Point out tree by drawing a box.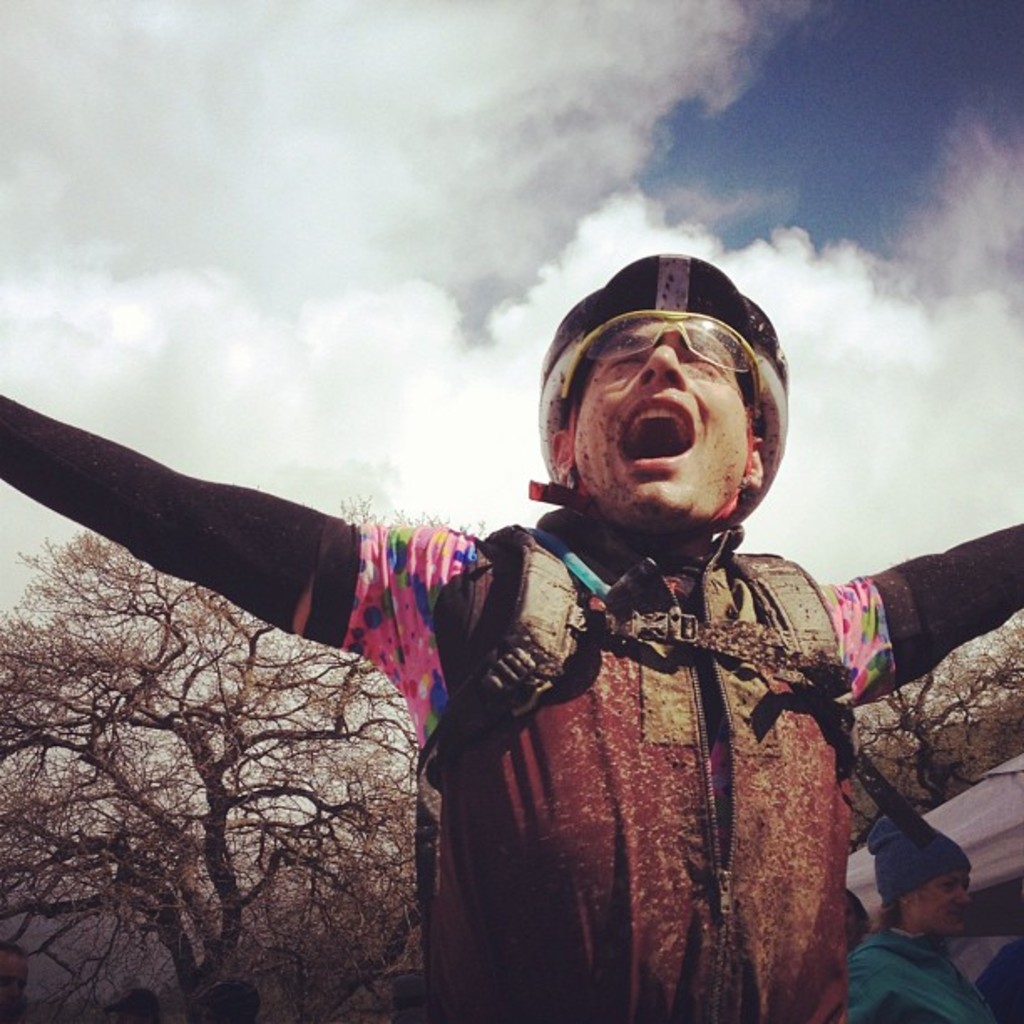
[x1=0, y1=490, x2=485, y2=1022].
